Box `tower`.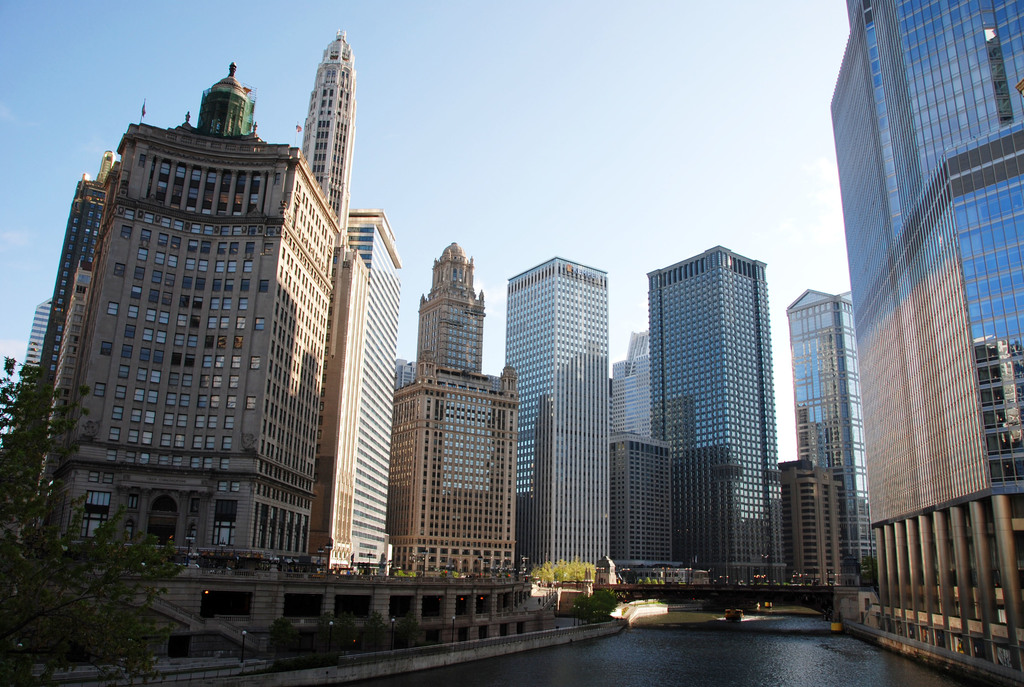
bbox=[355, 217, 396, 580].
